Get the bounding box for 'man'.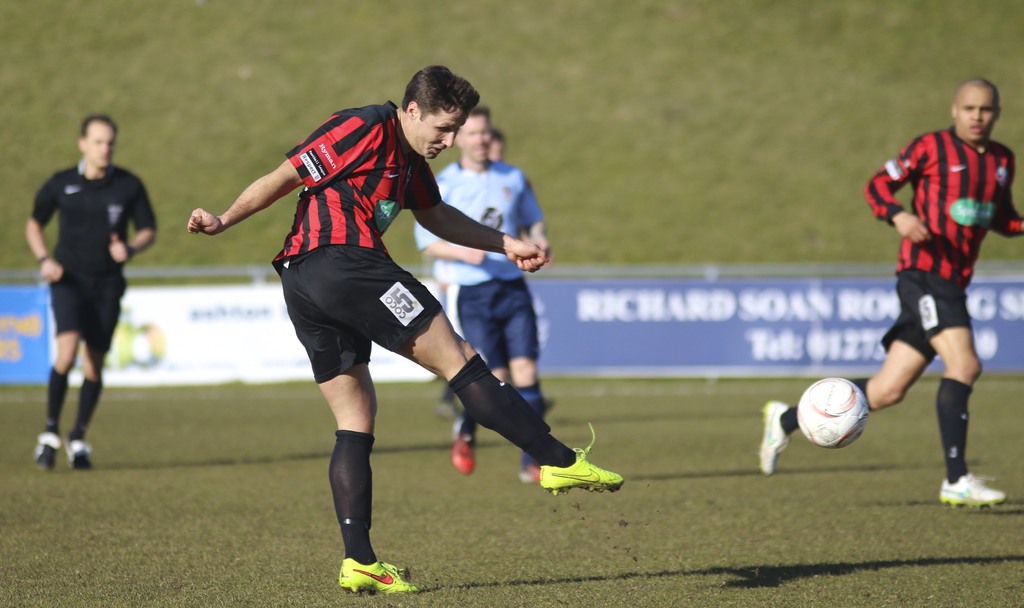
17 121 154 471.
